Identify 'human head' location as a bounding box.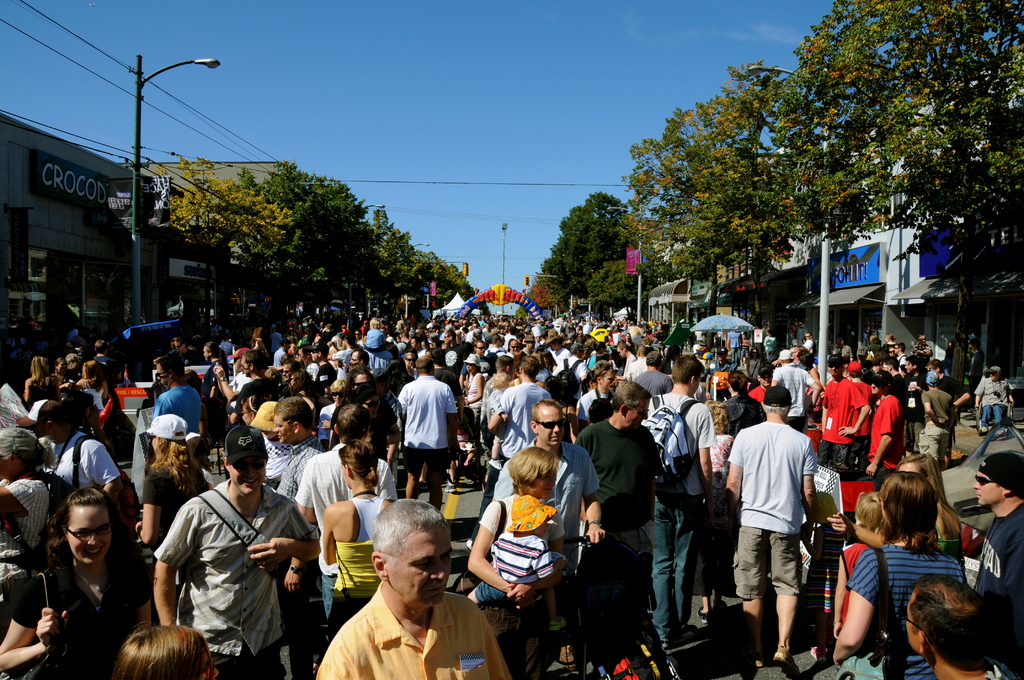
(330,384,353,404).
